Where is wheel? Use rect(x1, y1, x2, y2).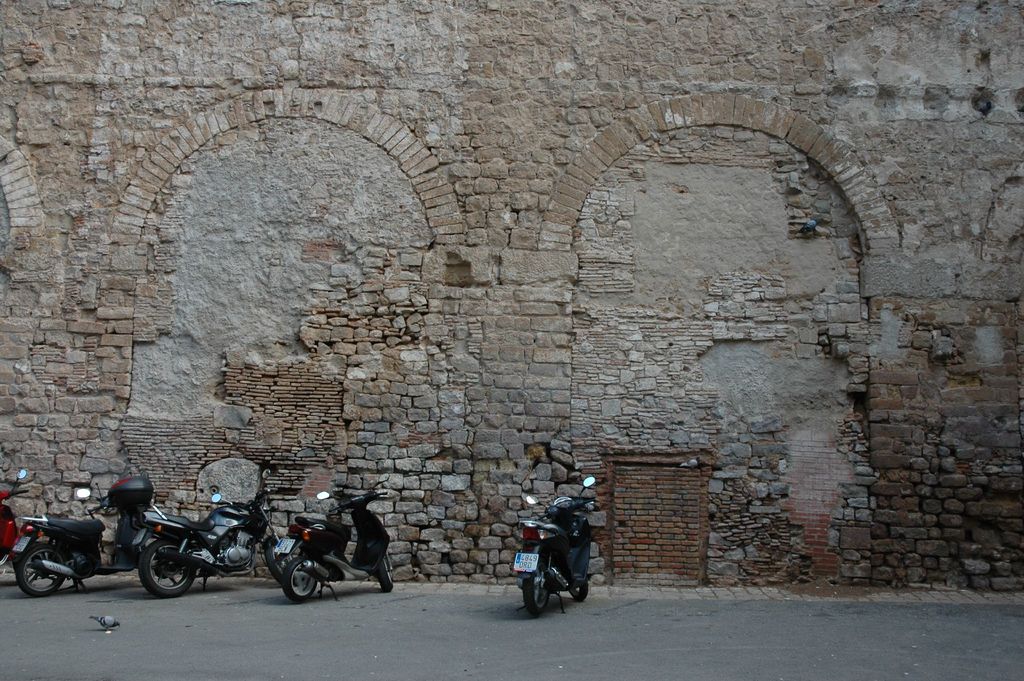
rect(262, 532, 296, 590).
